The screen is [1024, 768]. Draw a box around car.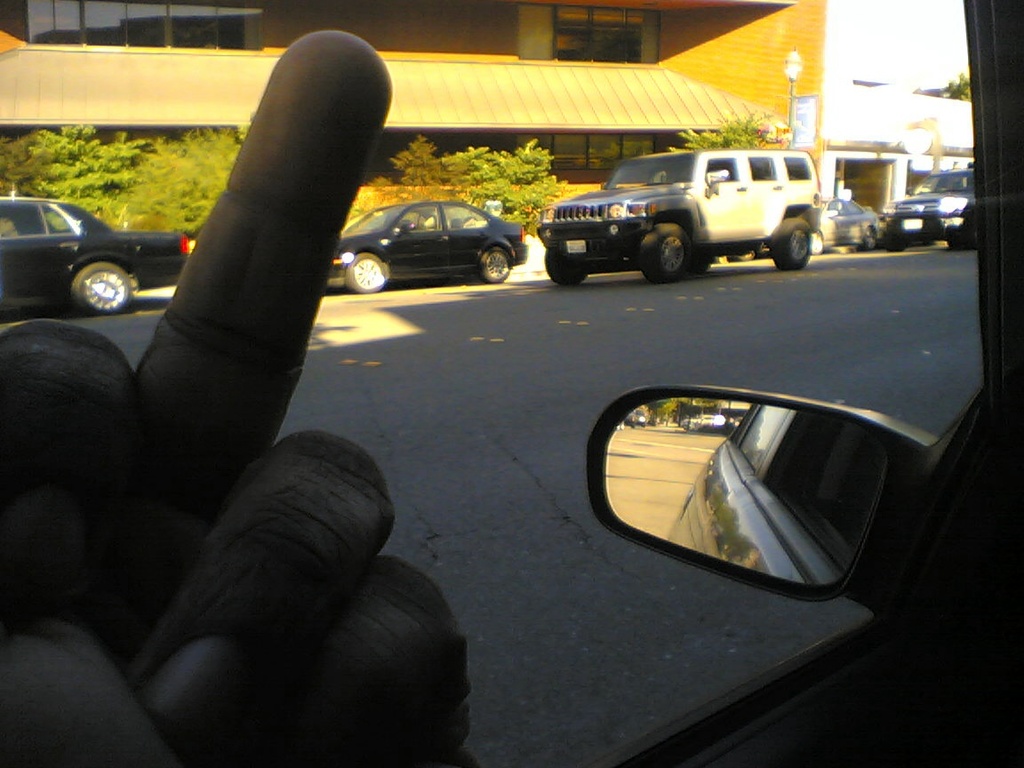
select_region(536, 148, 821, 290).
